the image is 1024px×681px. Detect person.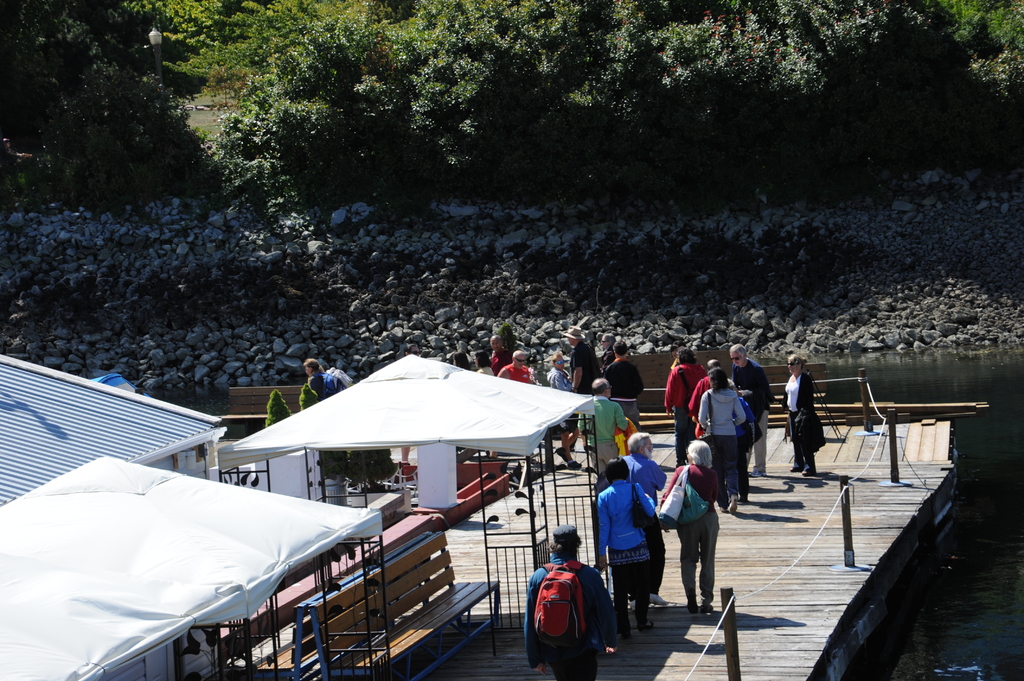
Detection: [x1=525, y1=526, x2=621, y2=680].
